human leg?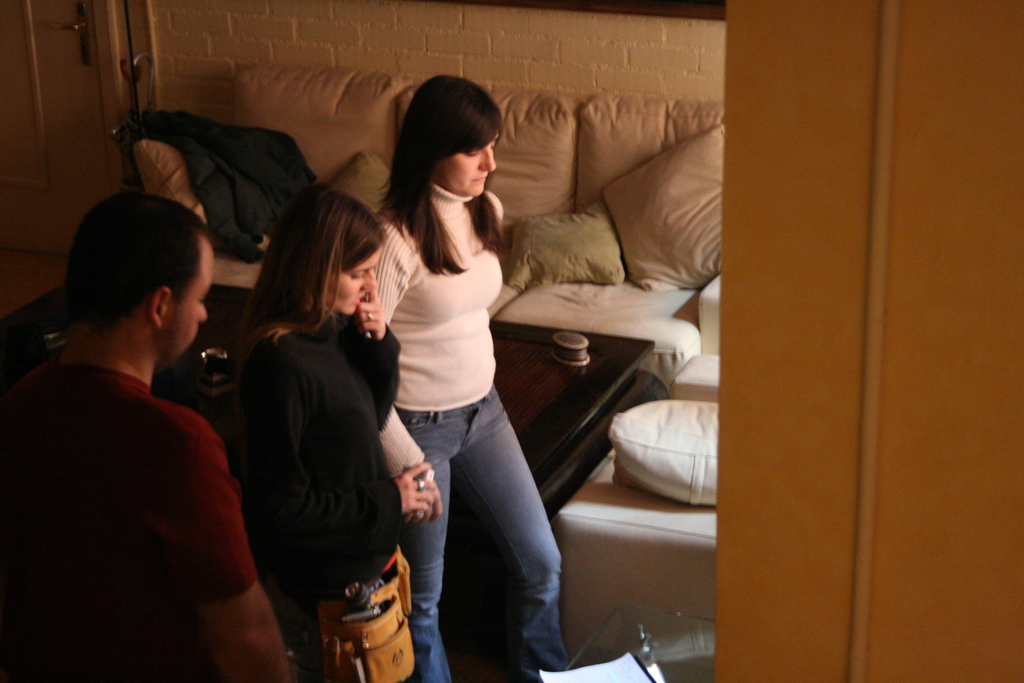
box=[471, 406, 569, 682]
